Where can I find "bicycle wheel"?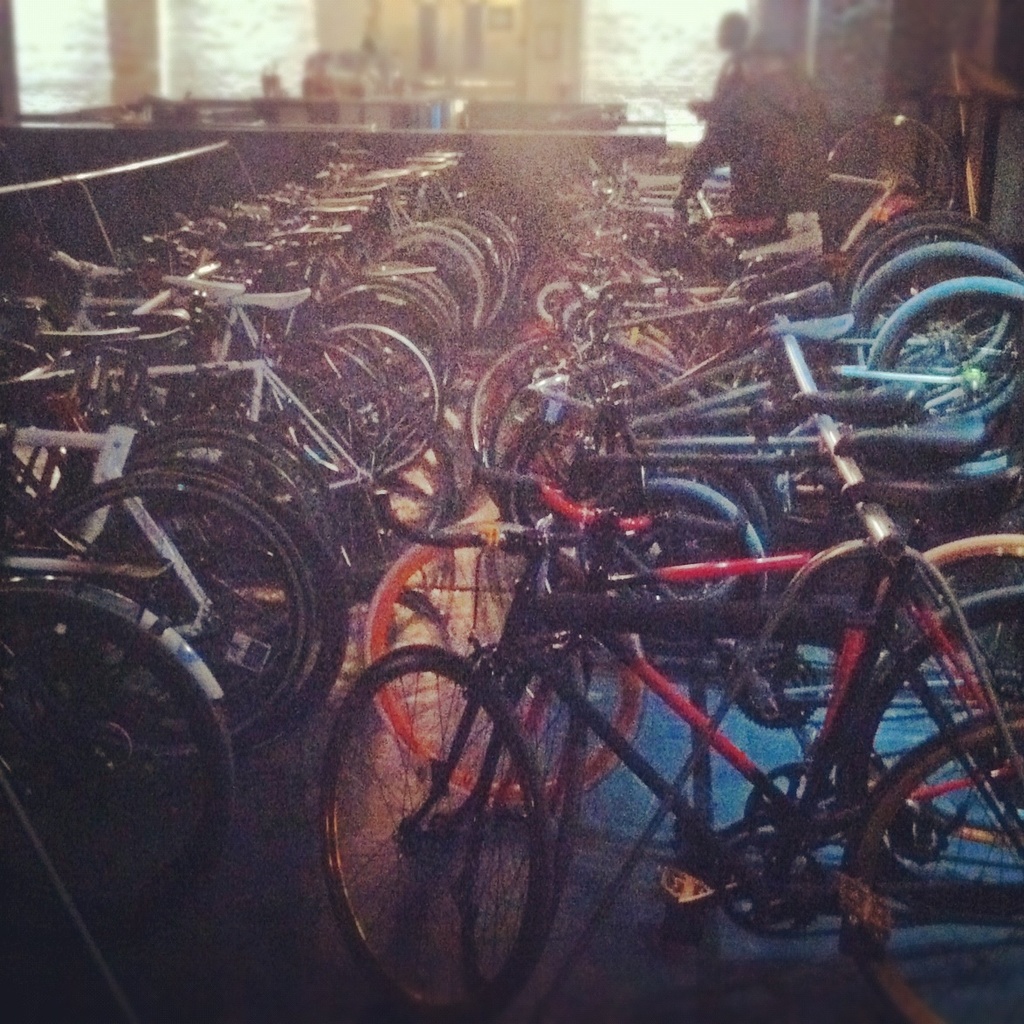
You can find it at box=[315, 640, 555, 1023].
